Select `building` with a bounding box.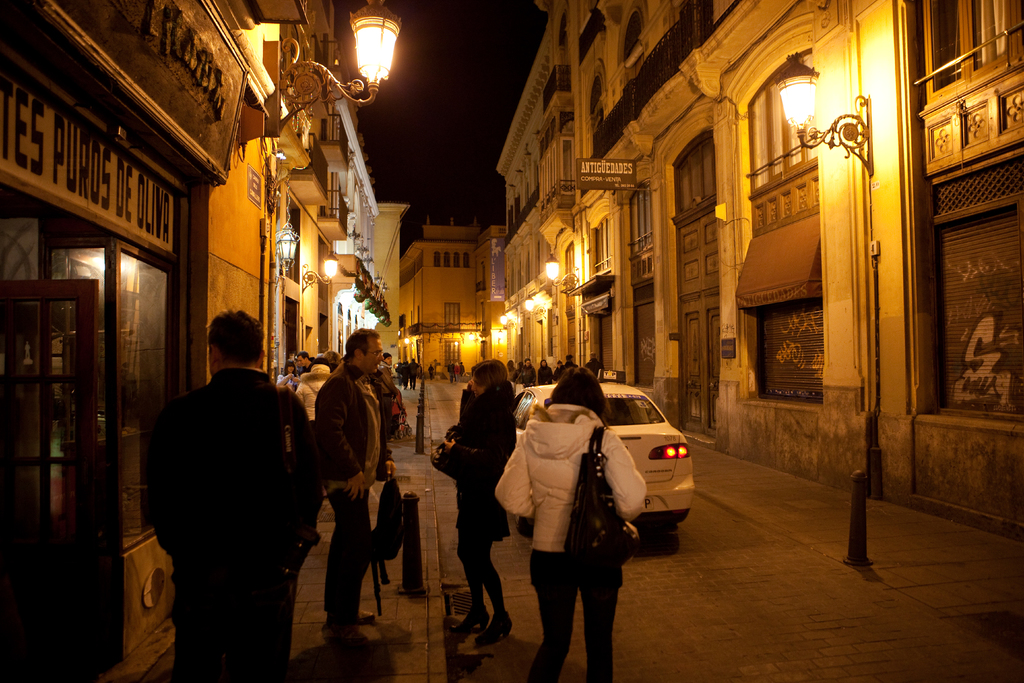
401:218:493:370.
